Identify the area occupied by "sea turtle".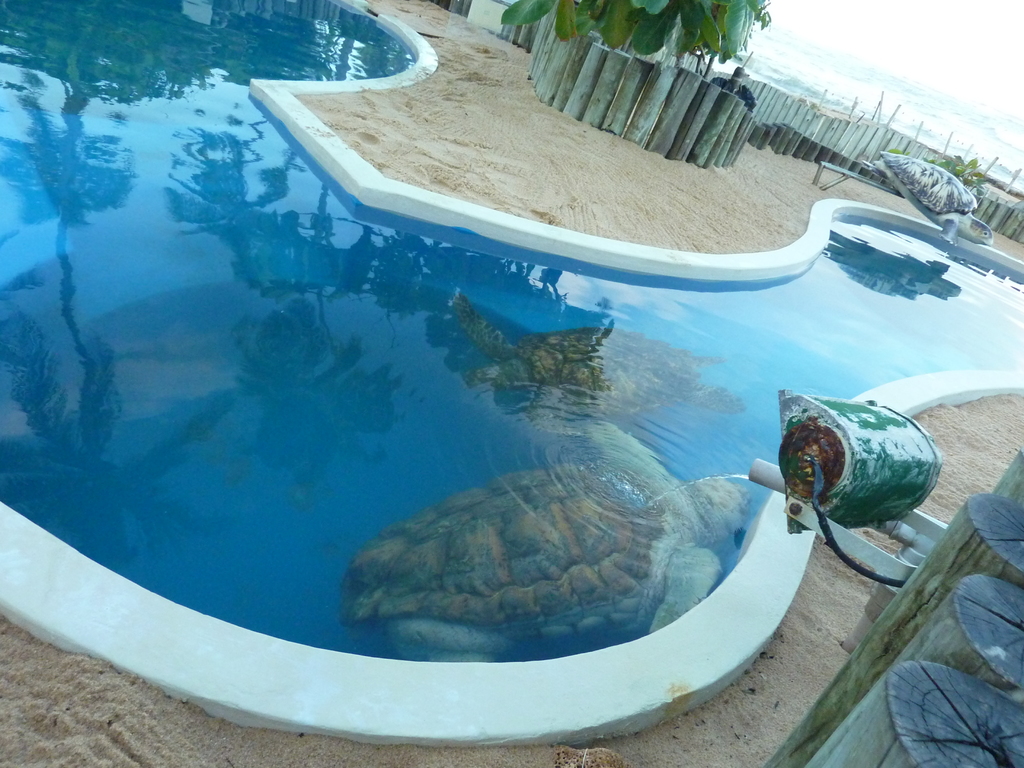
Area: <bbox>333, 414, 768, 666</bbox>.
